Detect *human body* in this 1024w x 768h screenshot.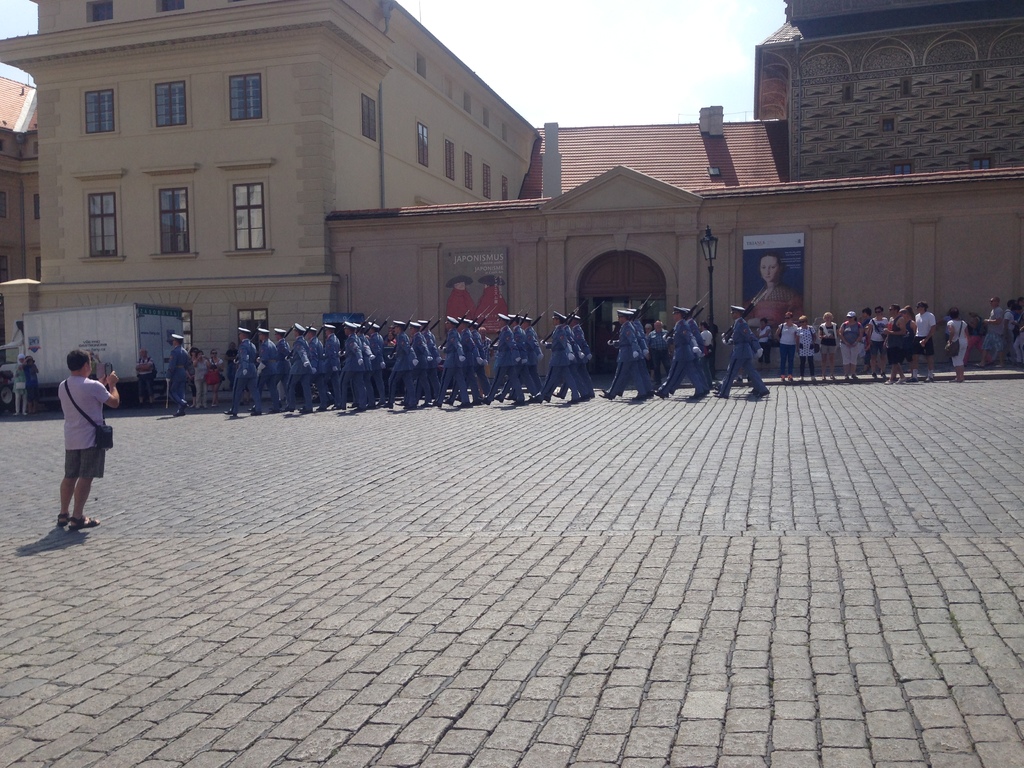
Detection: 8/371/28/417.
